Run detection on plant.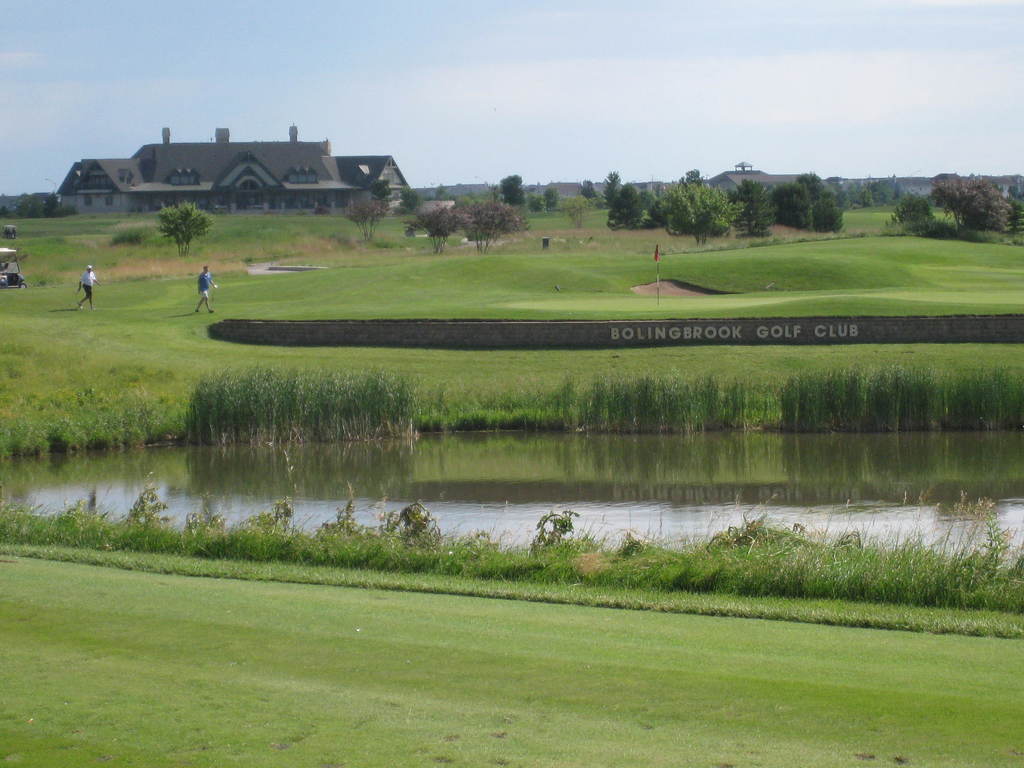
Result: box=[605, 526, 655, 558].
